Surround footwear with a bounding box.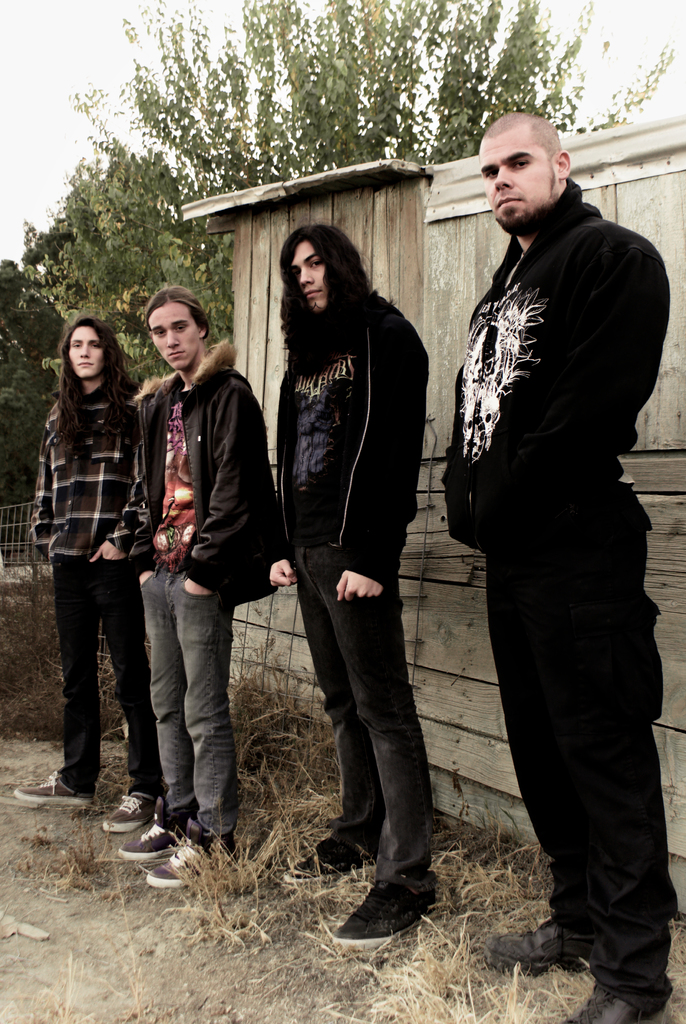
l=101, t=790, r=156, b=832.
